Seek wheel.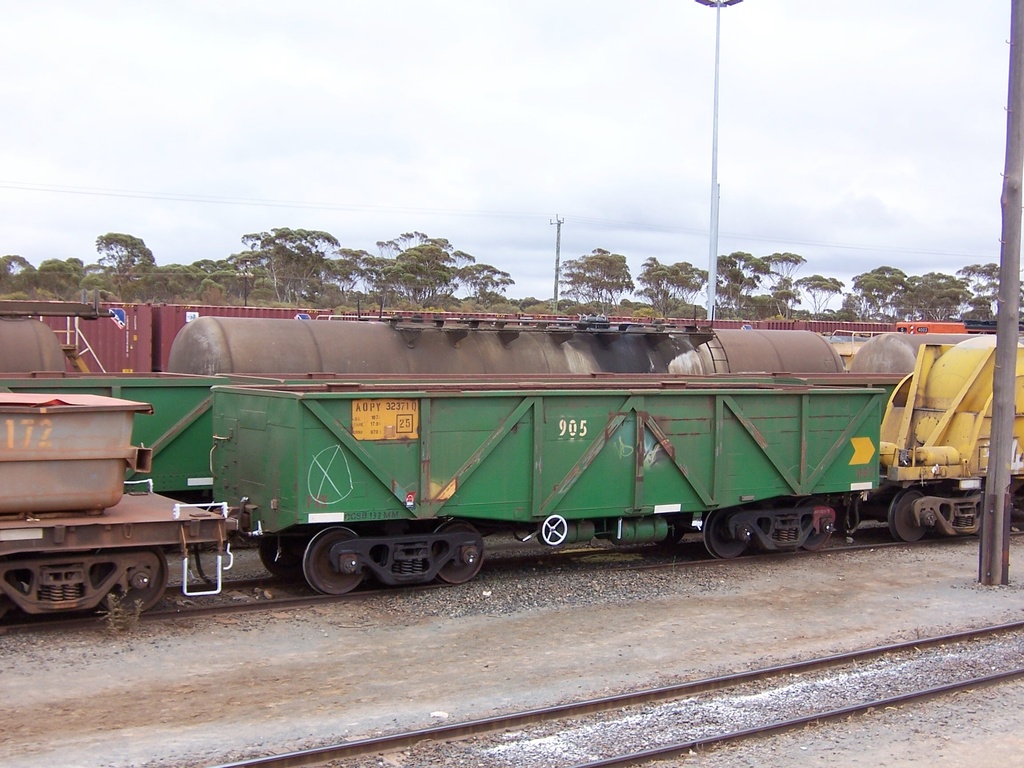
bbox=(890, 492, 925, 545).
